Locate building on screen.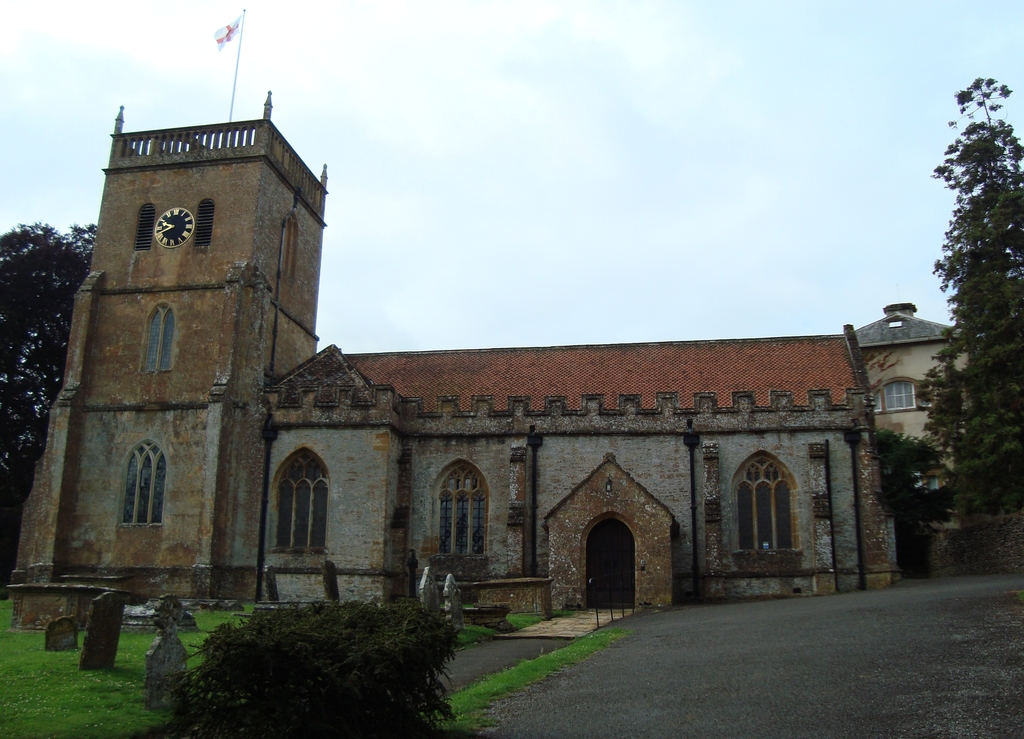
On screen at Rect(851, 304, 975, 569).
